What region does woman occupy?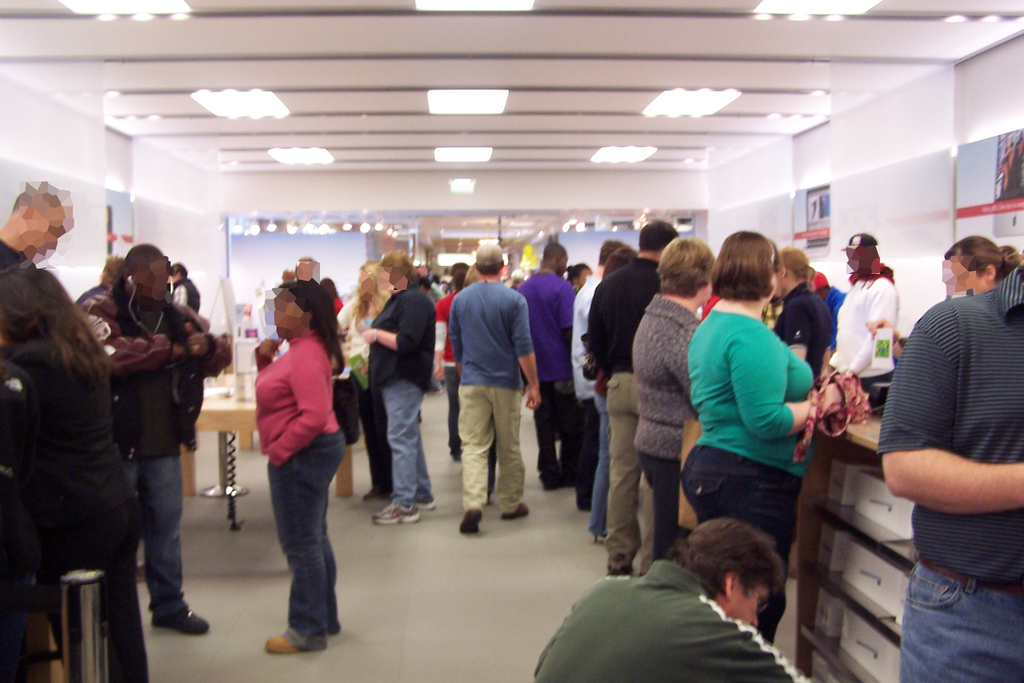
<bbox>248, 278, 356, 656</bbox>.
